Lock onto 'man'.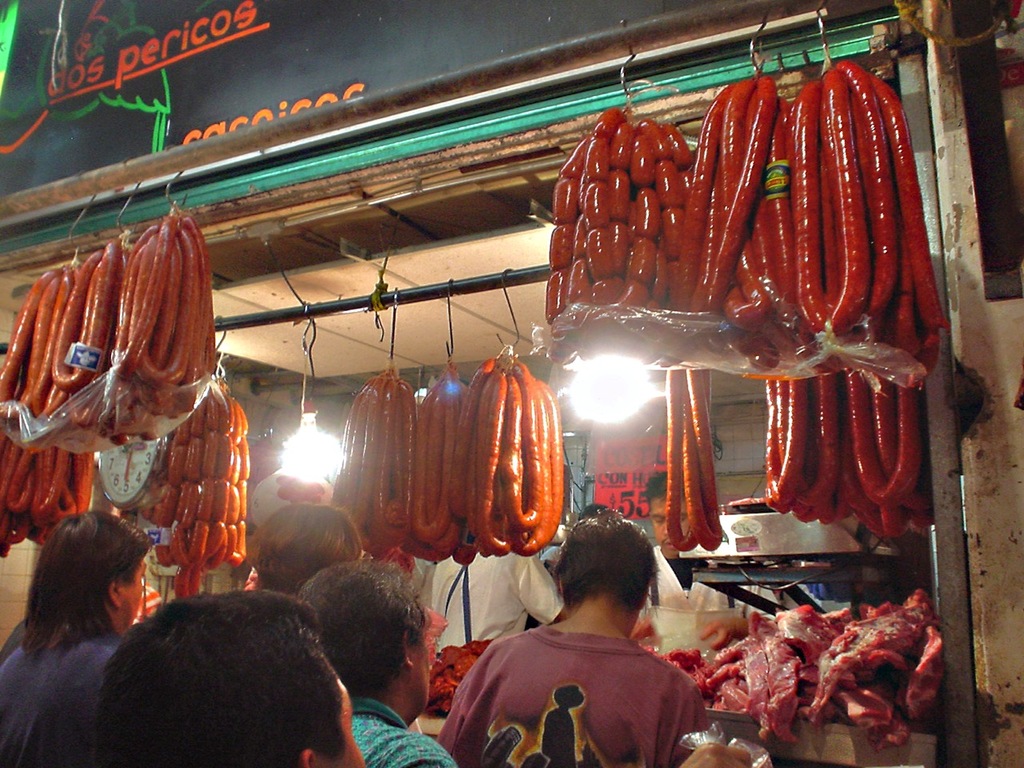
Locked: crop(95, 591, 371, 767).
